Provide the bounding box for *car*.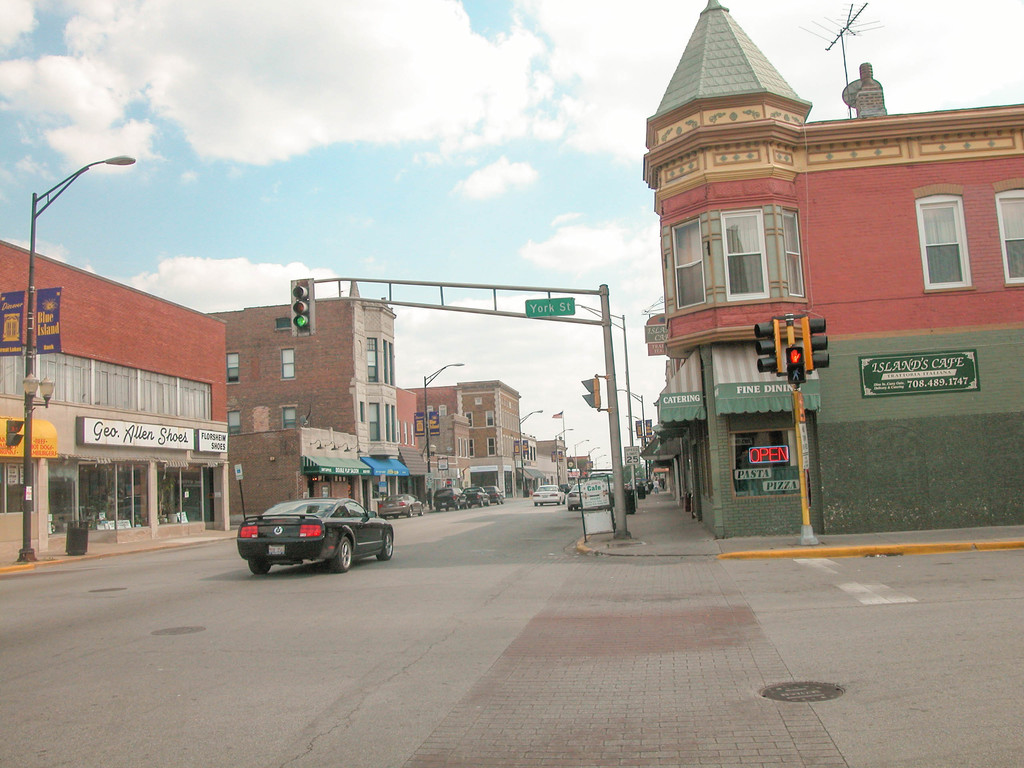
bbox=(568, 483, 585, 512).
